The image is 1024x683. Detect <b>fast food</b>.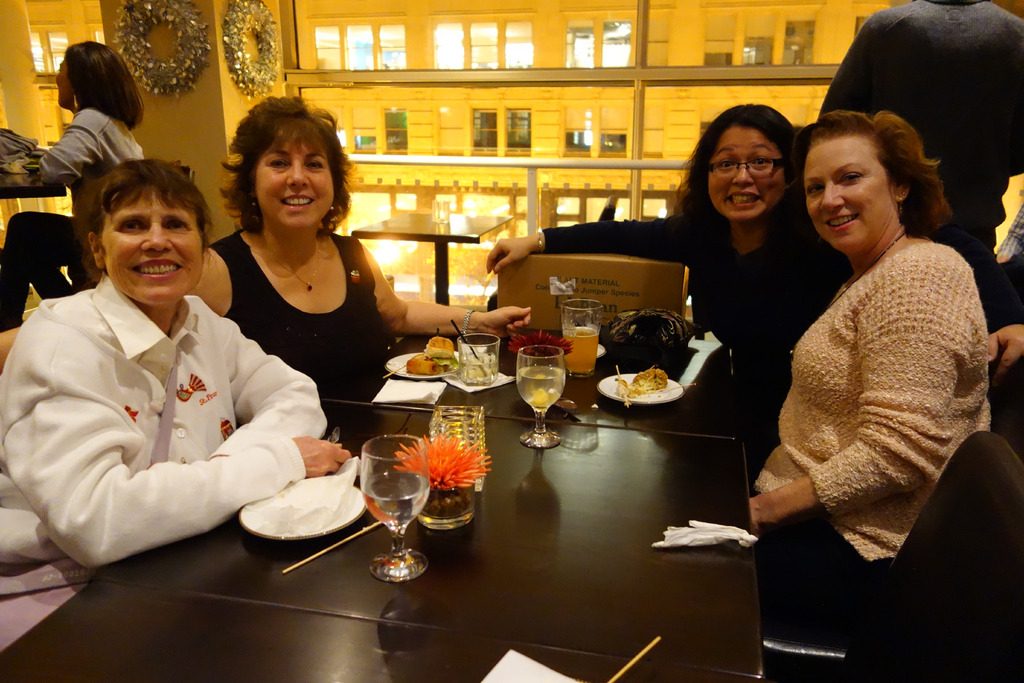
Detection: region(611, 358, 668, 401).
